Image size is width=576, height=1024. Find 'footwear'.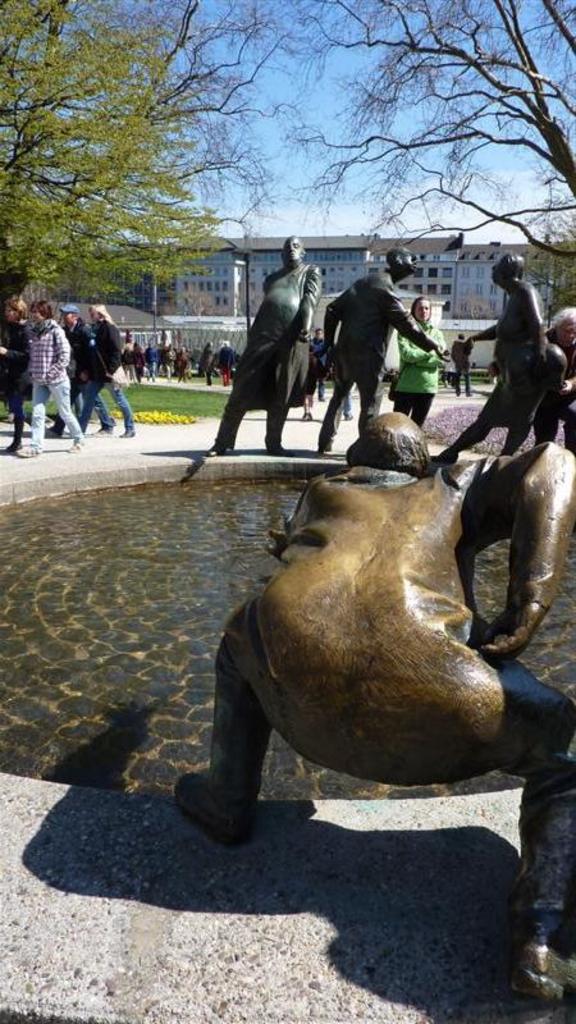
bbox=[14, 443, 42, 456].
